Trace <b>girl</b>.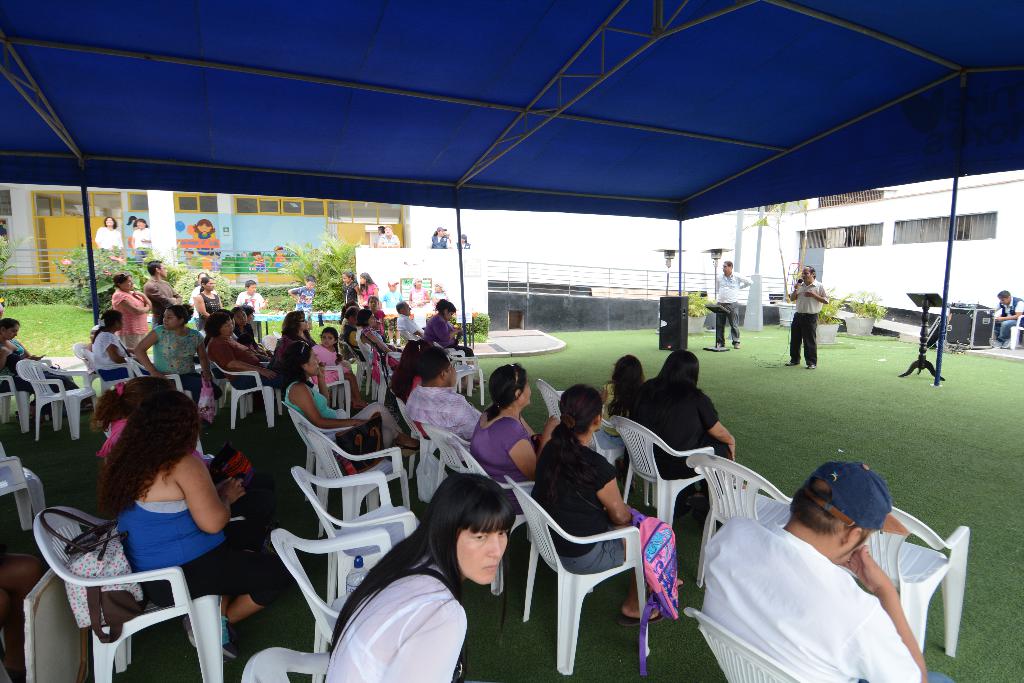
Traced to region(534, 382, 686, 623).
